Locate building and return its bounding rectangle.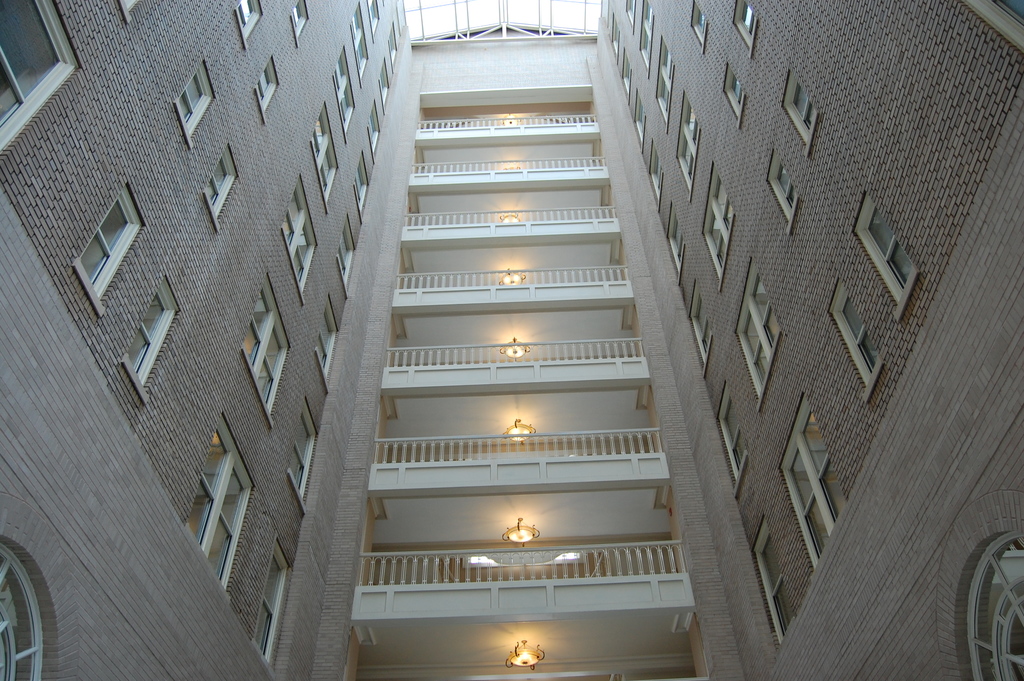
(x1=0, y1=0, x2=1023, y2=680).
